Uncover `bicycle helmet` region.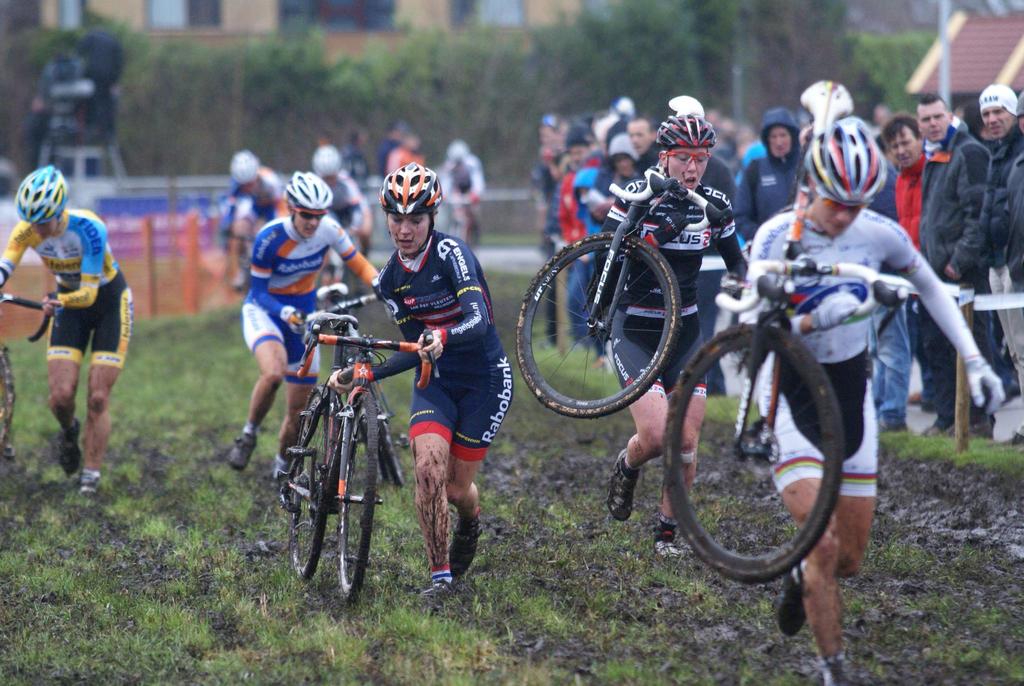
Uncovered: [x1=225, y1=150, x2=257, y2=184].
